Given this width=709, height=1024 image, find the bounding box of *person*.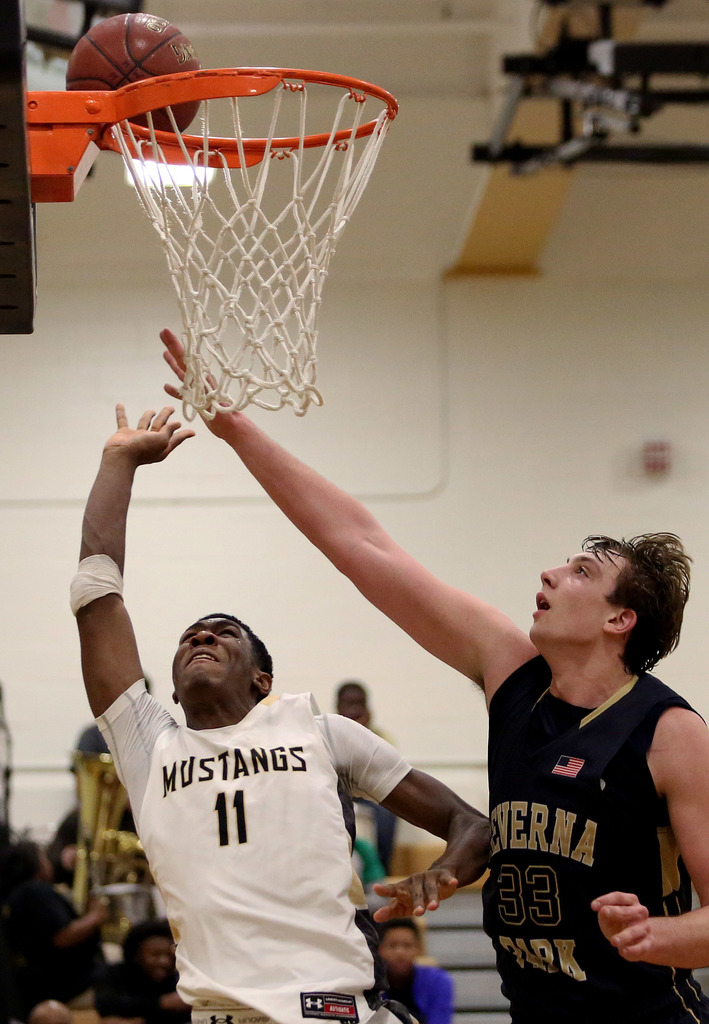
(77,397,507,1020).
